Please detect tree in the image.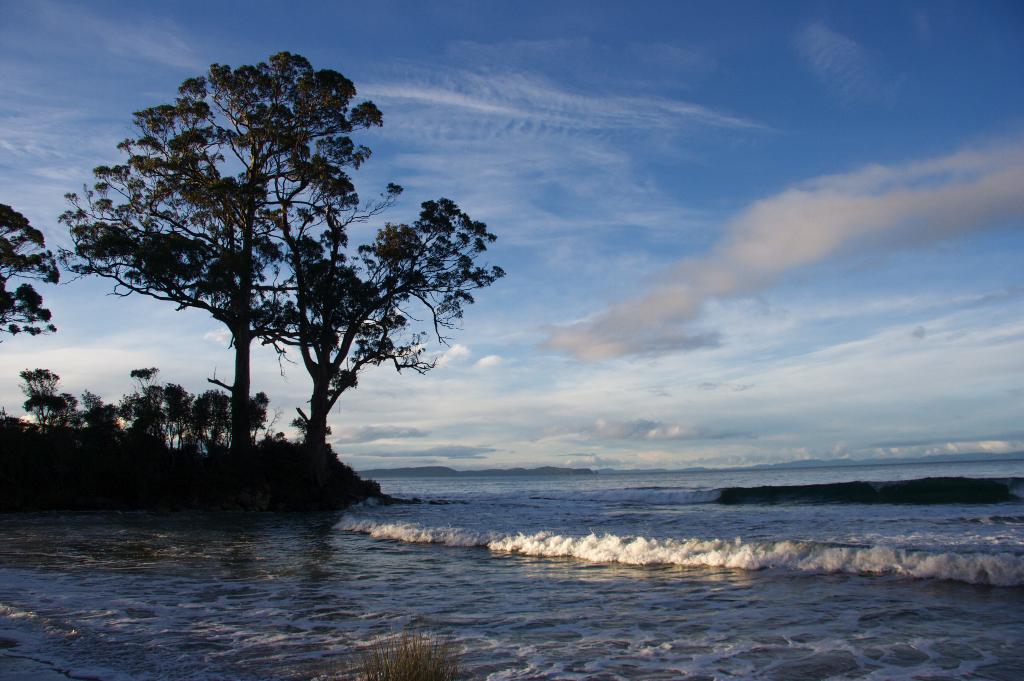
locate(66, 388, 126, 432).
